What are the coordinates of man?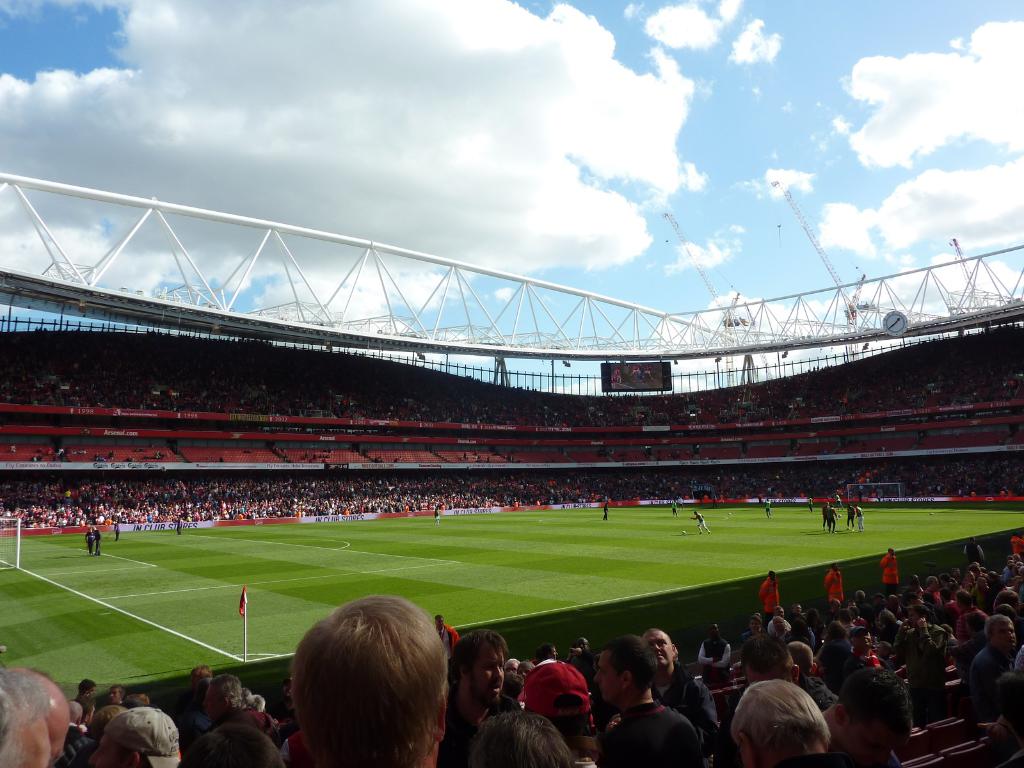
region(734, 661, 834, 765).
